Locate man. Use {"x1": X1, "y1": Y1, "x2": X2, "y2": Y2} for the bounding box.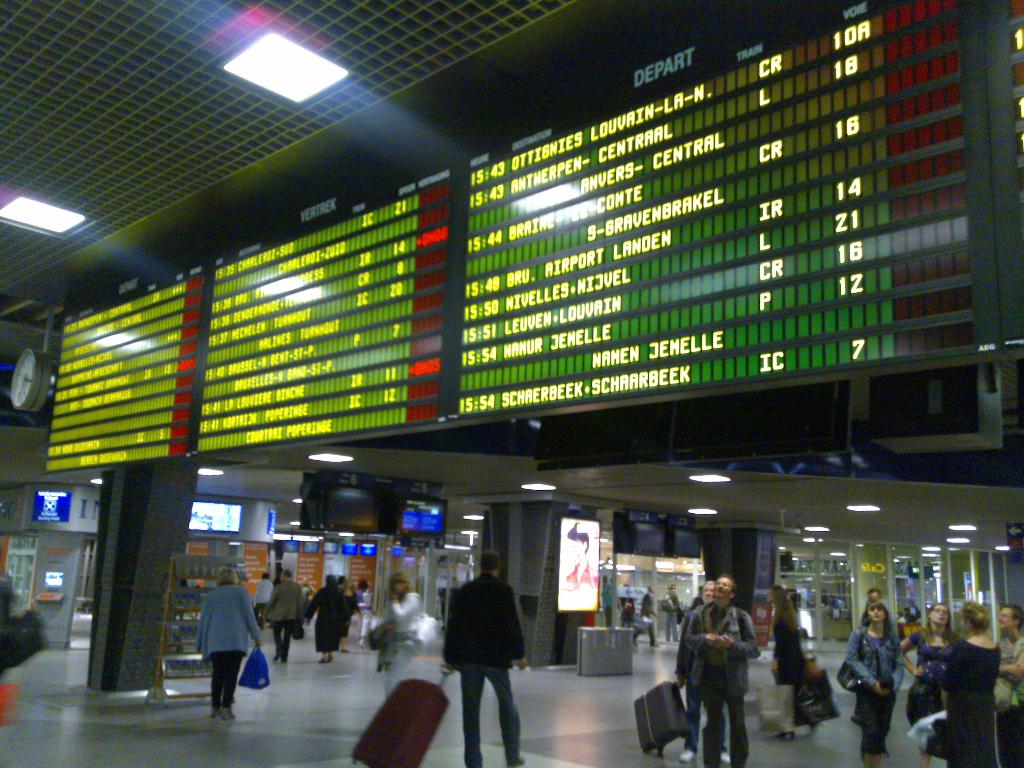
{"x1": 433, "y1": 559, "x2": 527, "y2": 753}.
